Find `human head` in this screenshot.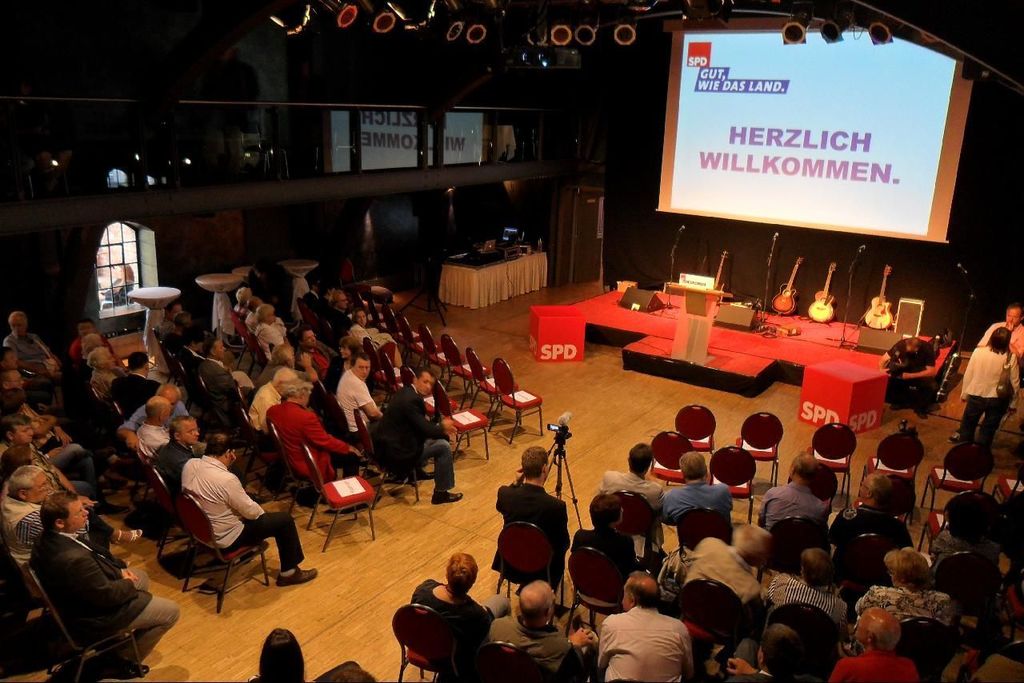
The bounding box for `human head` is 859 473 889 509.
